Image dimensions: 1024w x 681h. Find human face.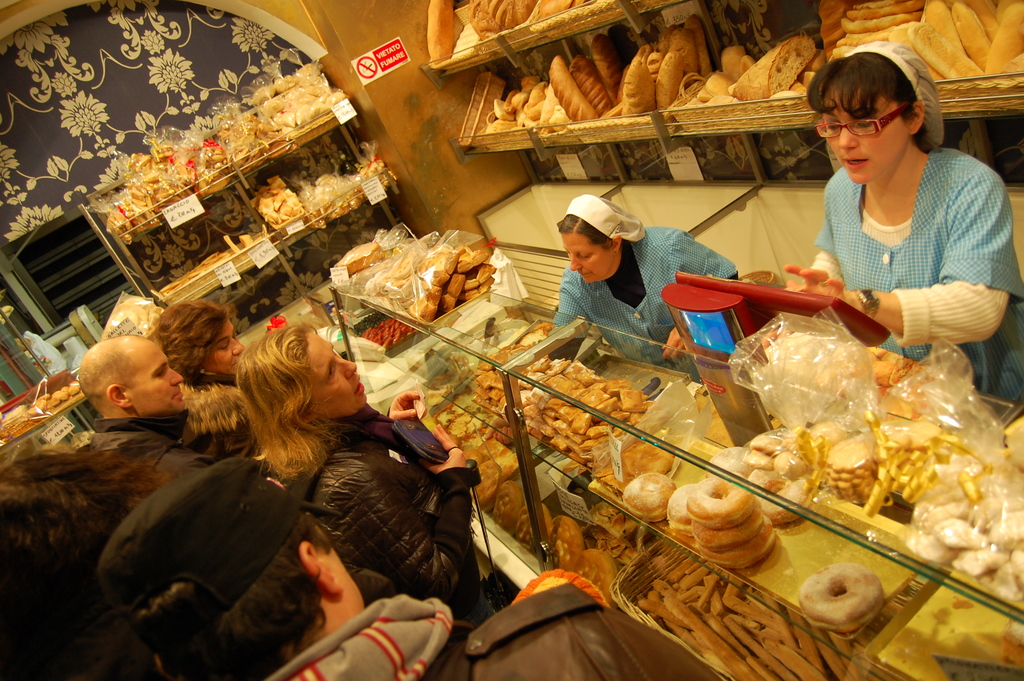
Rect(210, 319, 245, 377).
